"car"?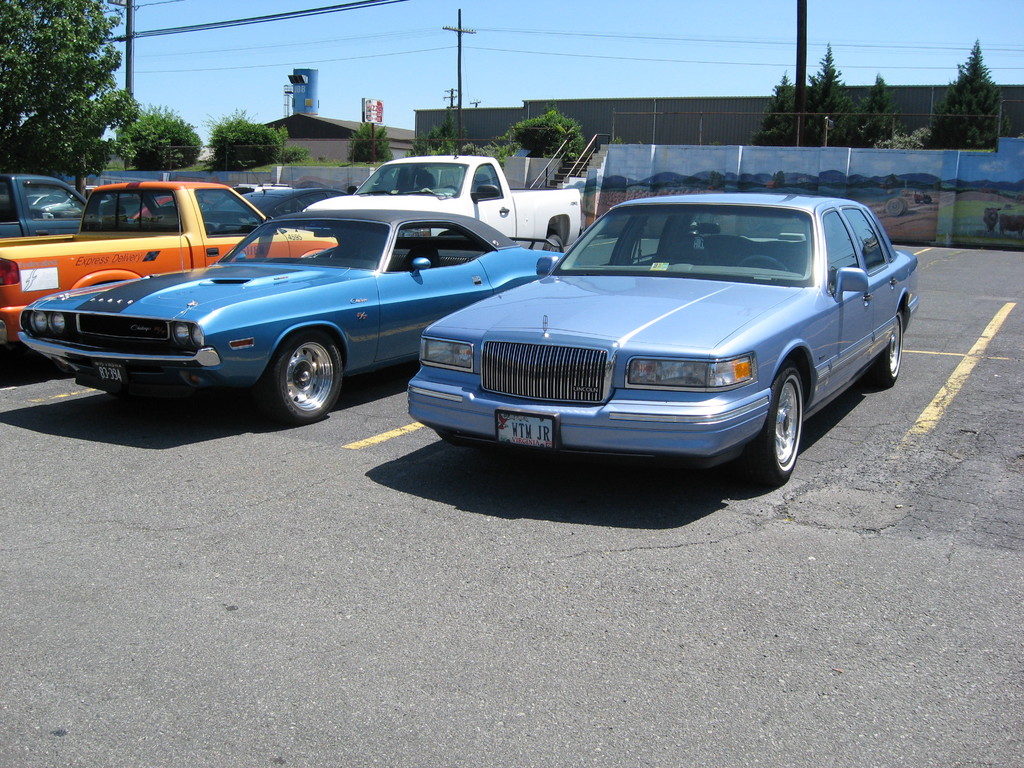
0 179 344 355
